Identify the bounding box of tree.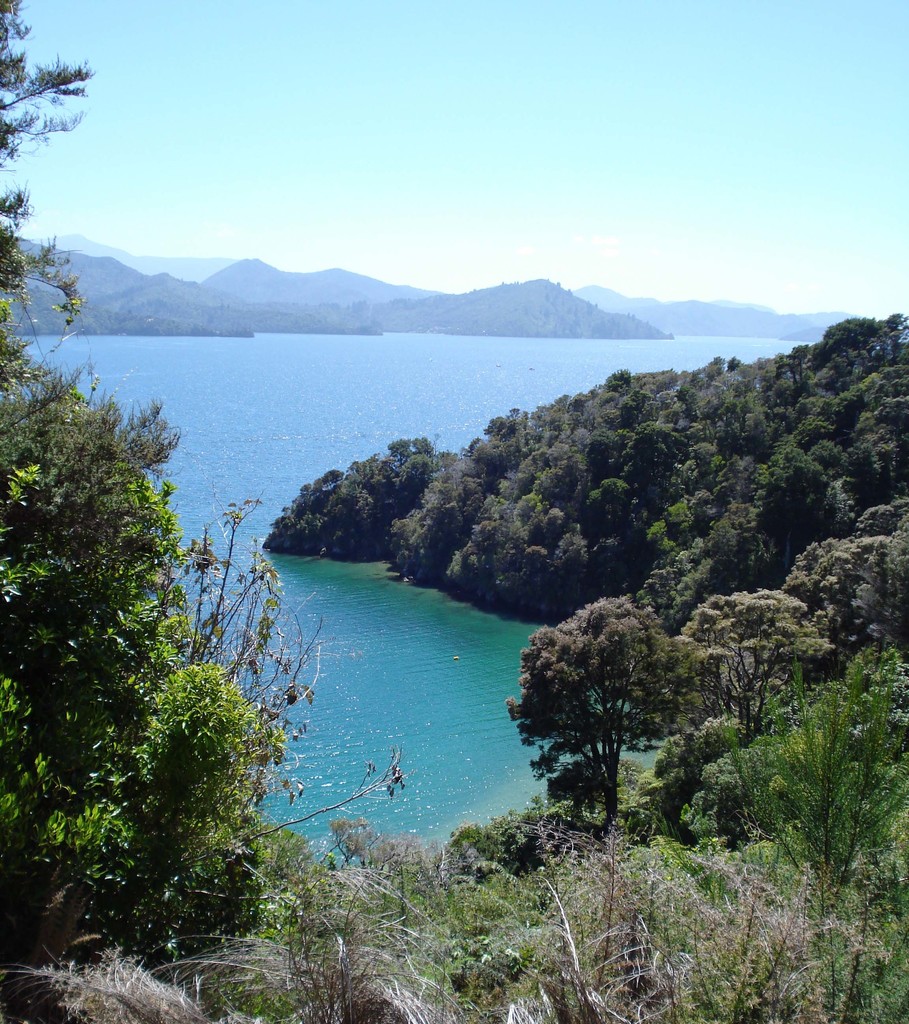
l=714, t=500, r=773, b=593.
